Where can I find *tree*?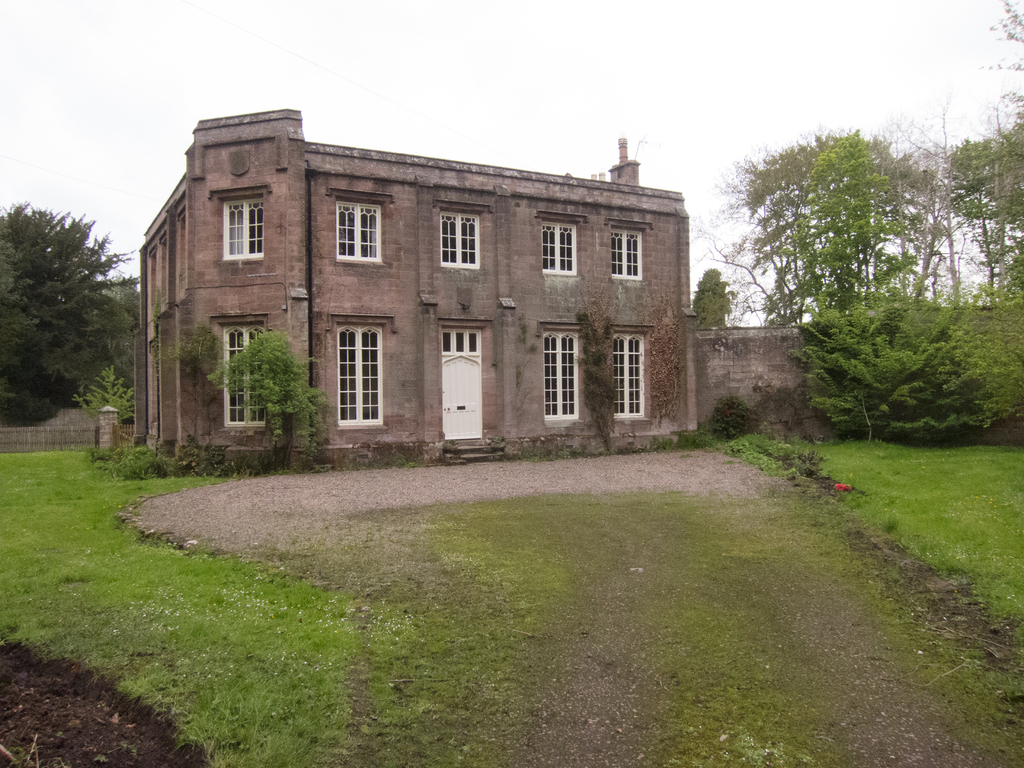
You can find it at detection(796, 303, 957, 452).
